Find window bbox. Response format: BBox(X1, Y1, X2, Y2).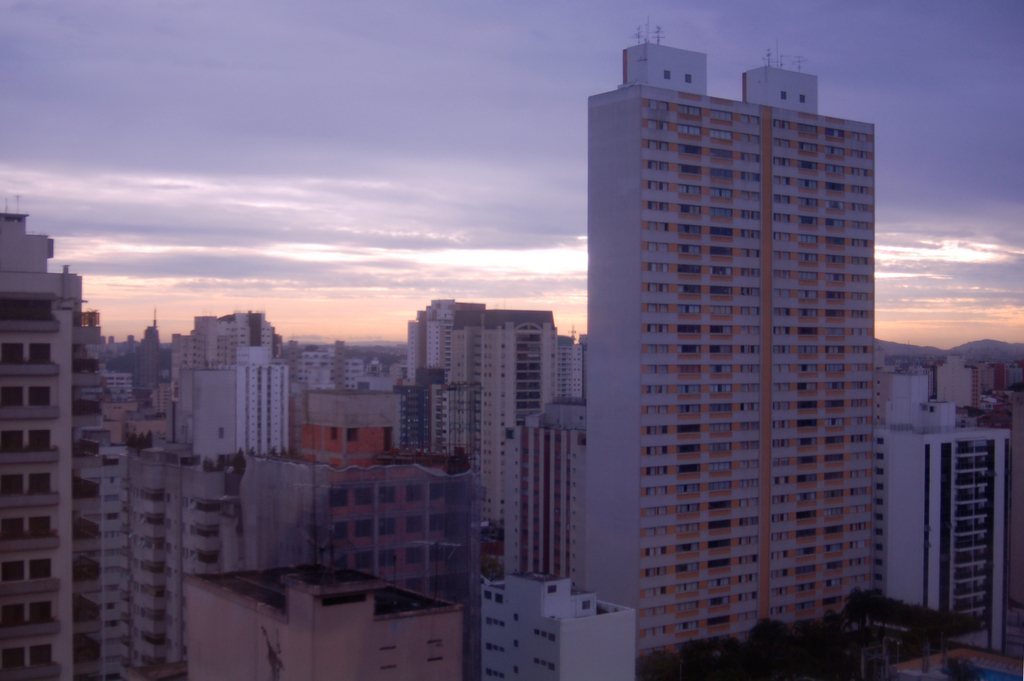
BBox(0, 605, 26, 627).
